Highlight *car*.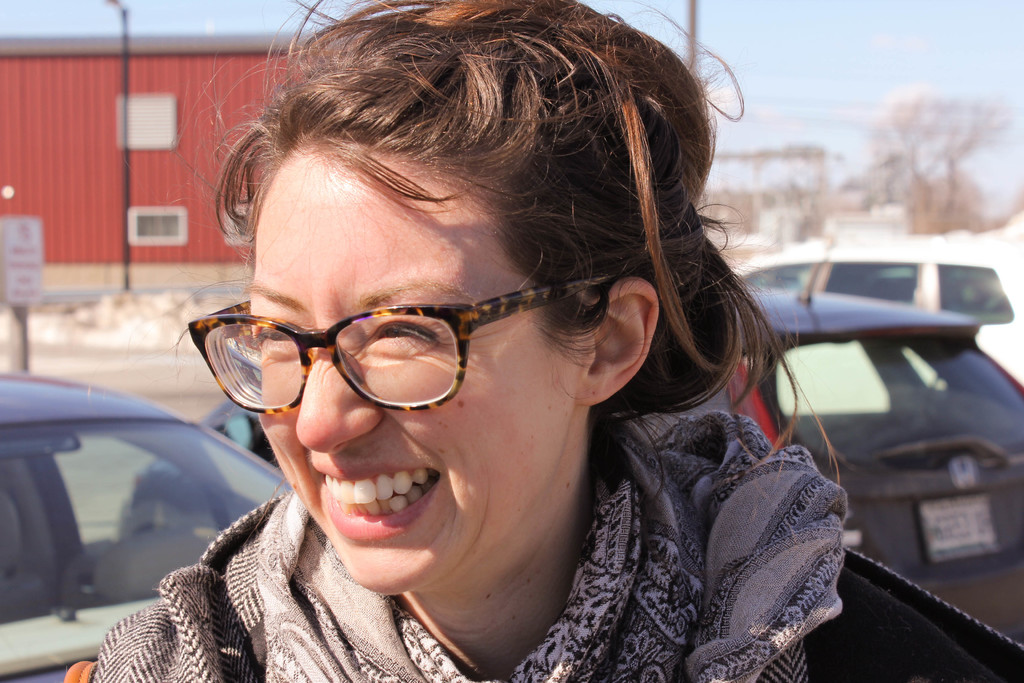
Highlighted region: Rect(726, 229, 1023, 386).
